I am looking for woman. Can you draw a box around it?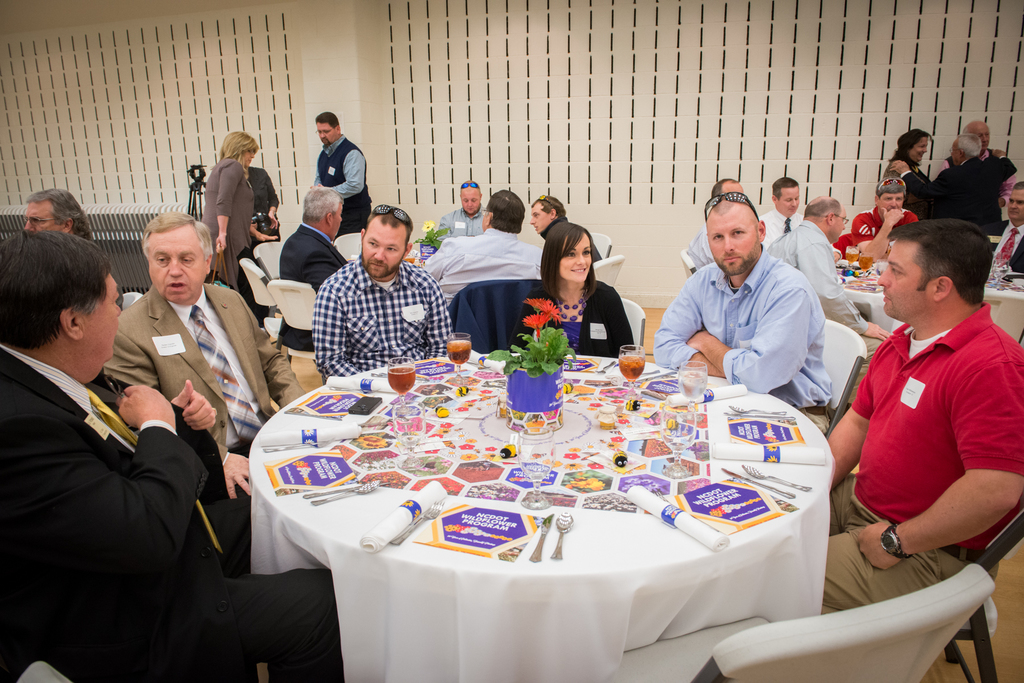
Sure, the bounding box is select_region(881, 124, 931, 180).
